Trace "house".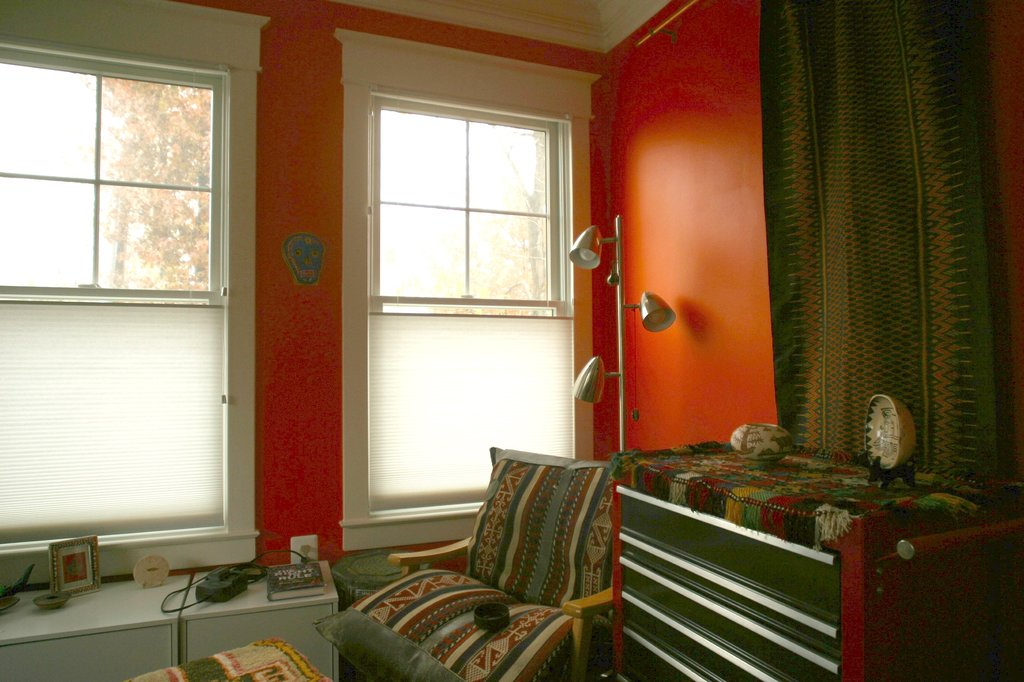
Traced to [x1=0, y1=0, x2=1023, y2=681].
